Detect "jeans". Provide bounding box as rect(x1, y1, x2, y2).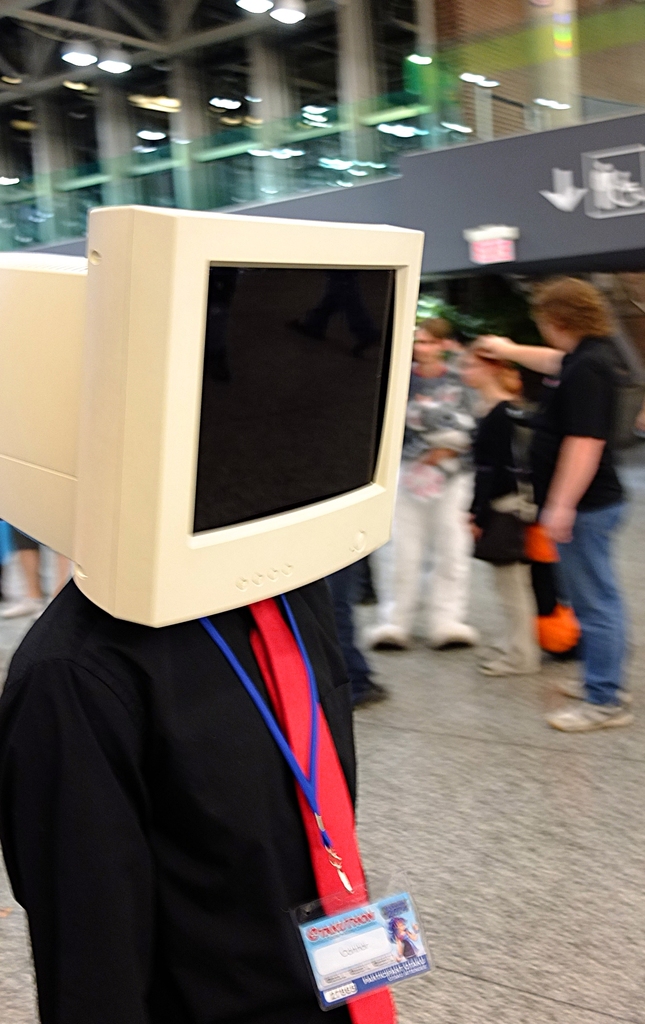
rect(555, 502, 629, 703).
